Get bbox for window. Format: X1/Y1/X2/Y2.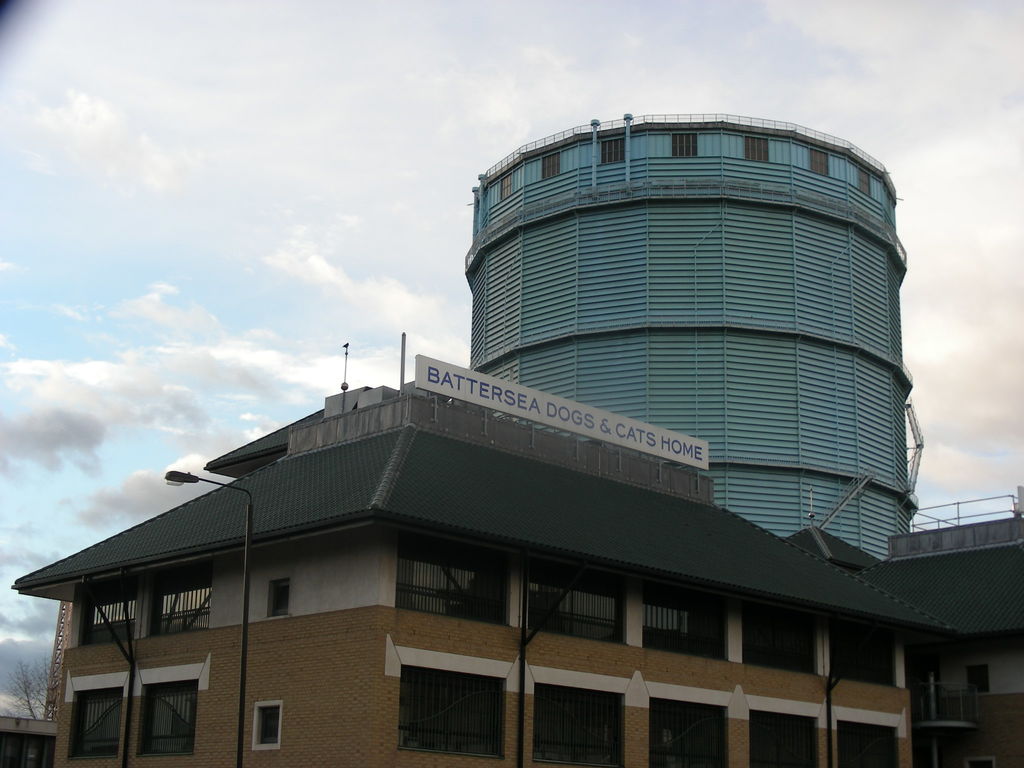
149/563/209/639.
